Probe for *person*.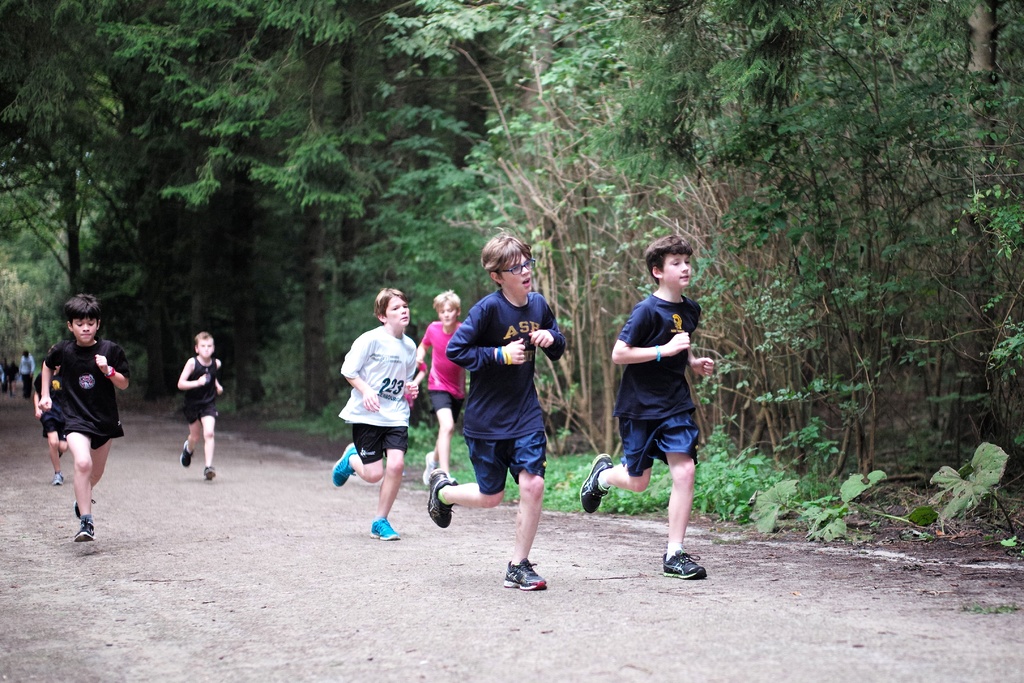
Probe result: <box>580,236,714,580</box>.
